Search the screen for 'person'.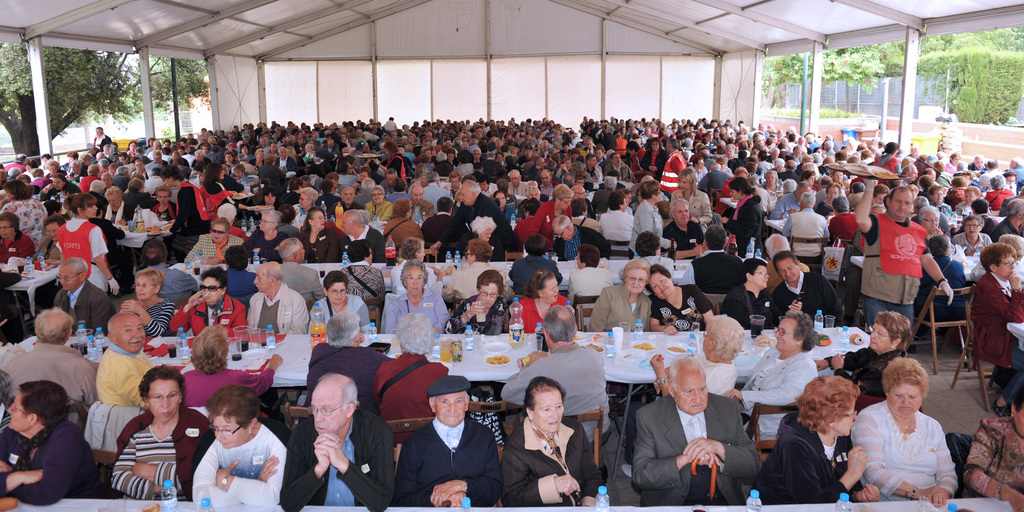
Found at region(619, 316, 745, 475).
